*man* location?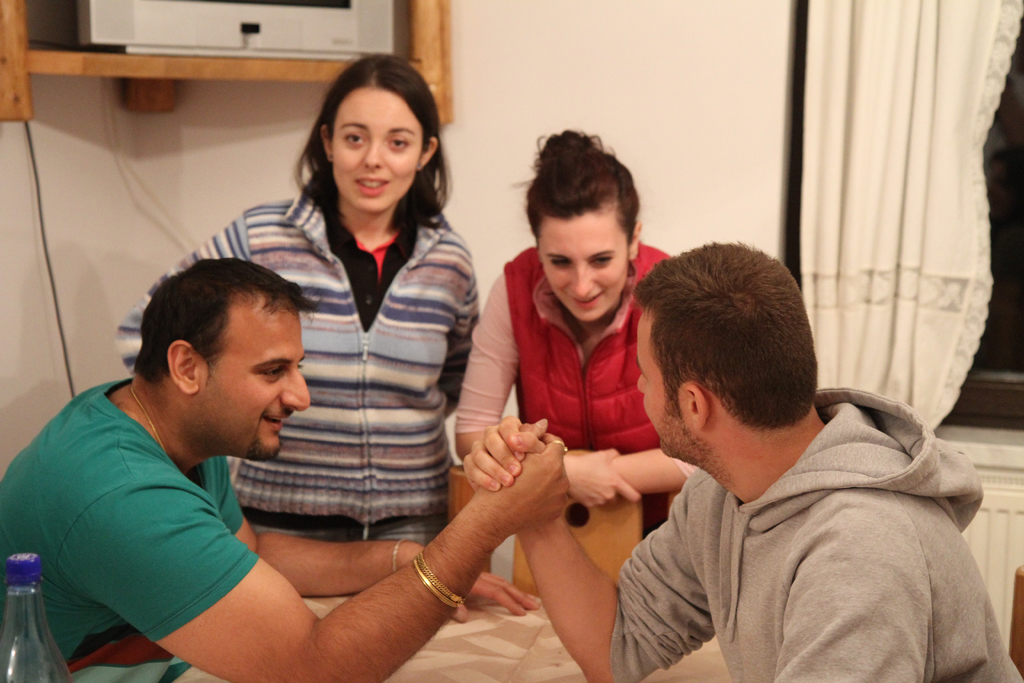
rect(25, 208, 546, 667)
